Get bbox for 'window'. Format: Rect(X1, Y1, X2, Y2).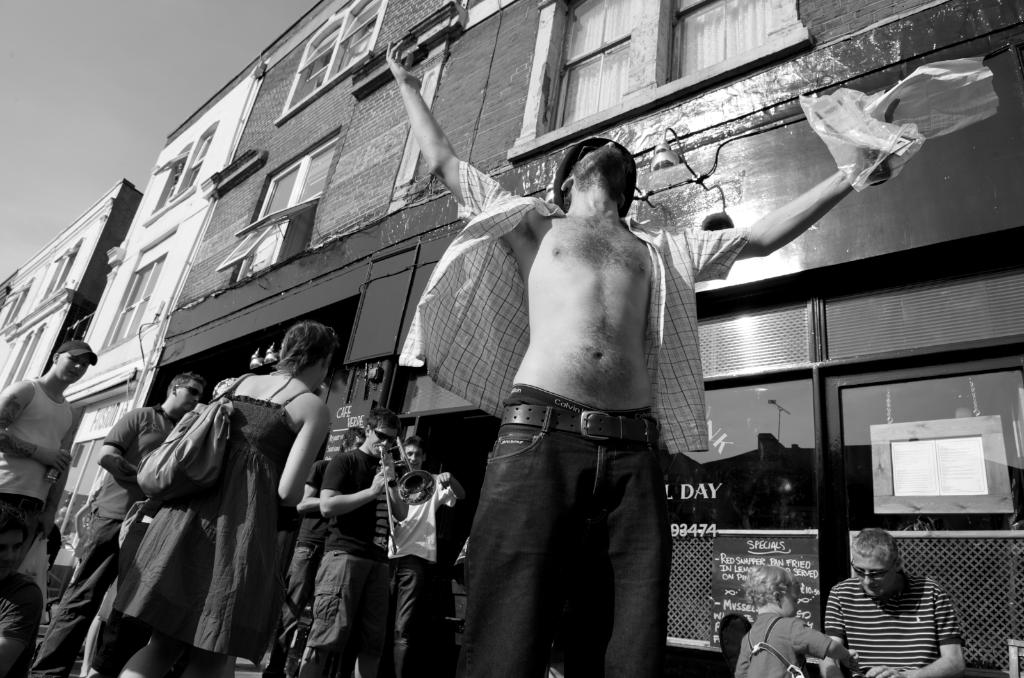
Rect(99, 238, 173, 353).
